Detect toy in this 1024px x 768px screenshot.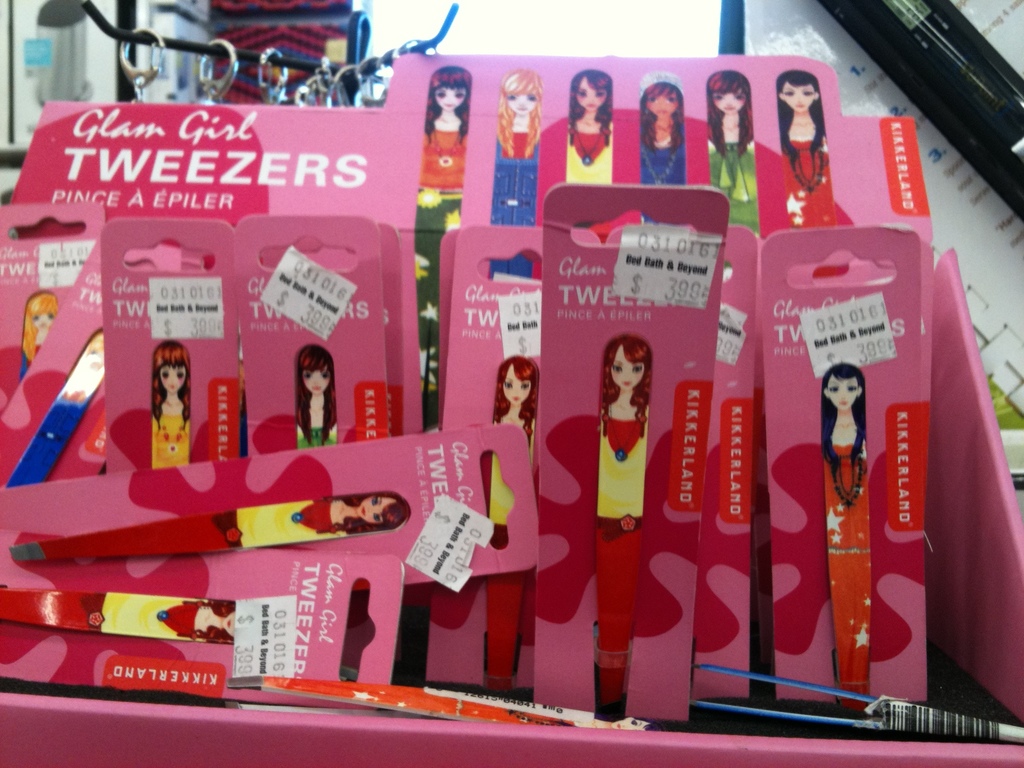
Detection: {"left": 13, "top": 492, "right": 408, "bottom": 560}.
